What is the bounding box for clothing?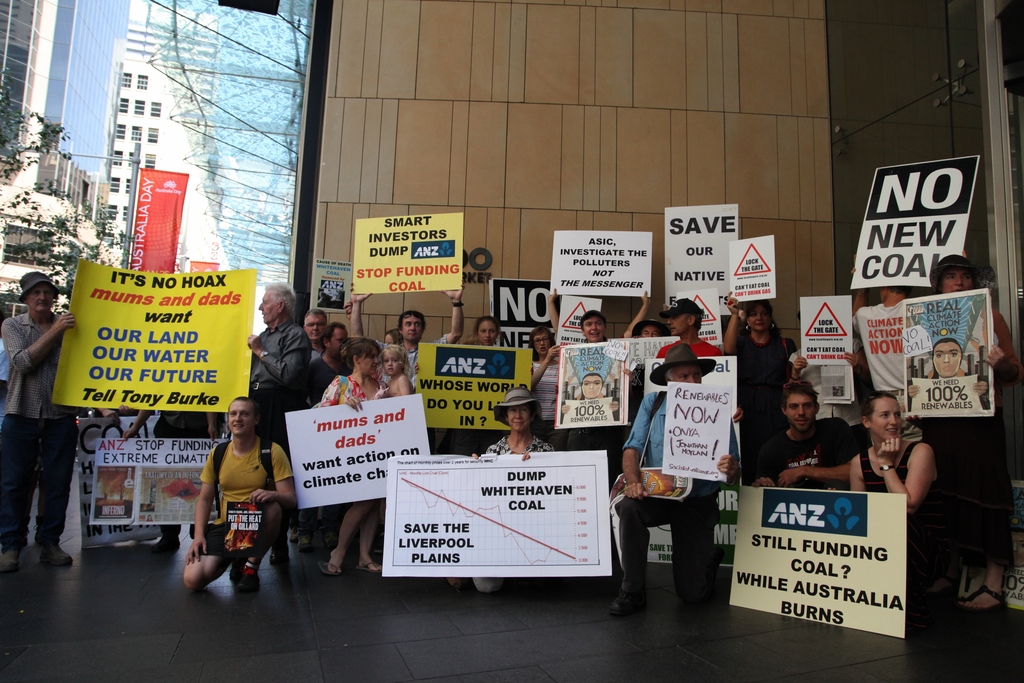
196 434 294 555.
